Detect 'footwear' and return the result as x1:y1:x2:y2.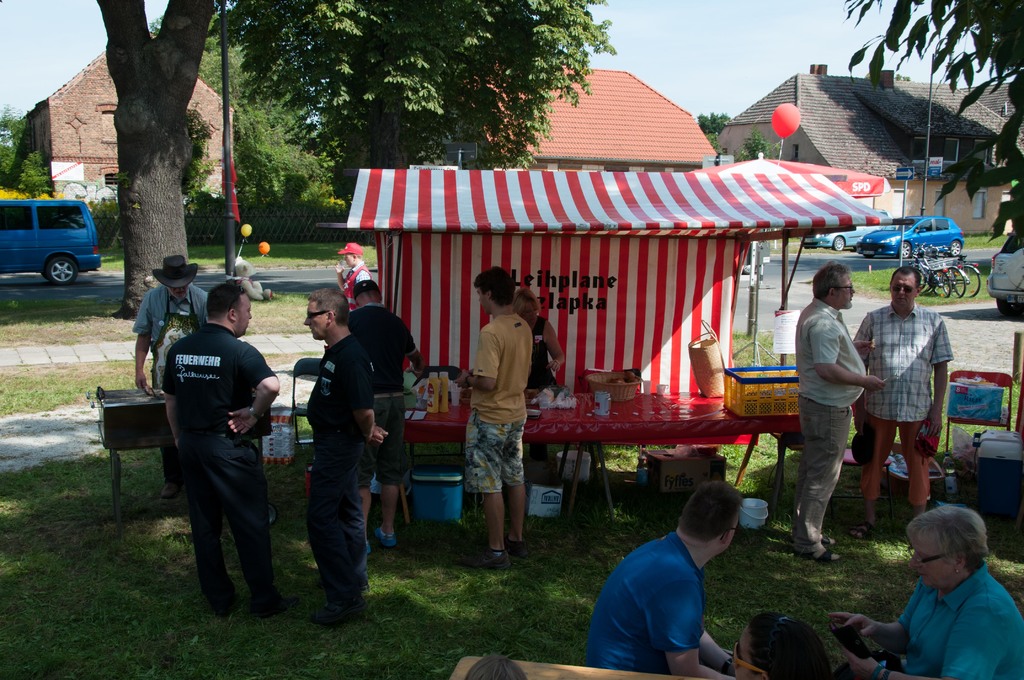
460:547:513:566.
